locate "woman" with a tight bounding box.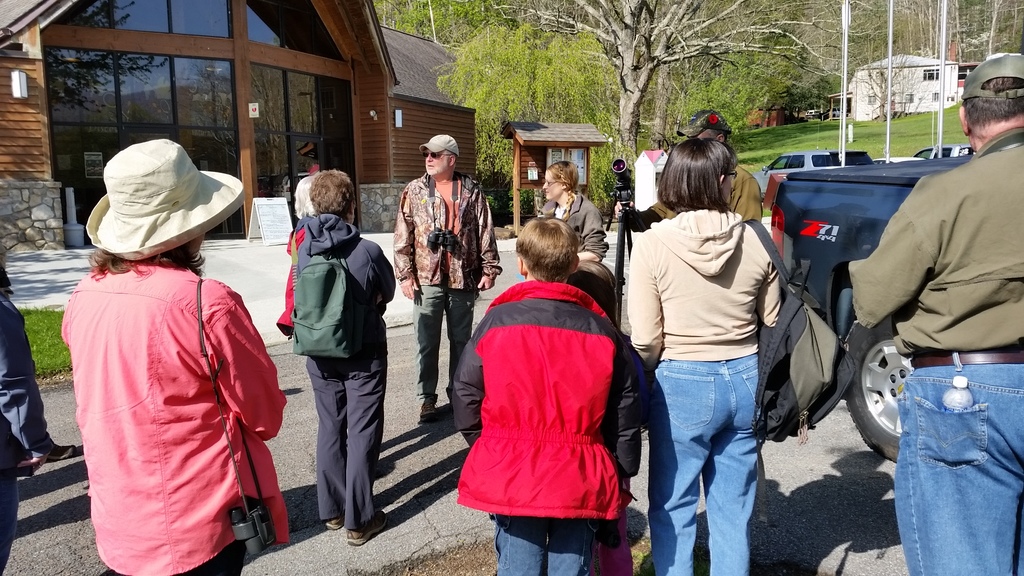
Rect(305, 170, 387, 539).
